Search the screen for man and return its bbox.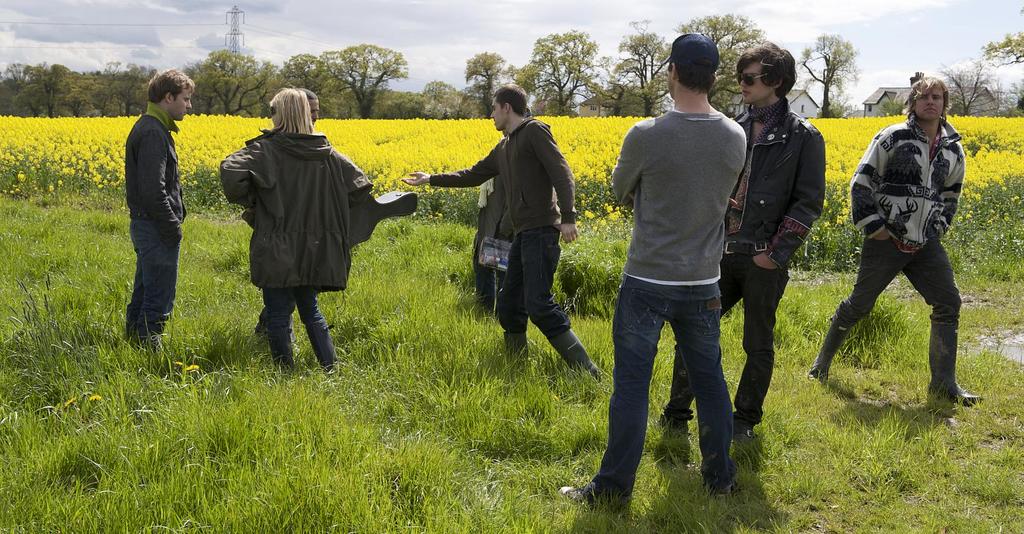
Found: (x1=401, y1=80, x2=600, y2=389).
